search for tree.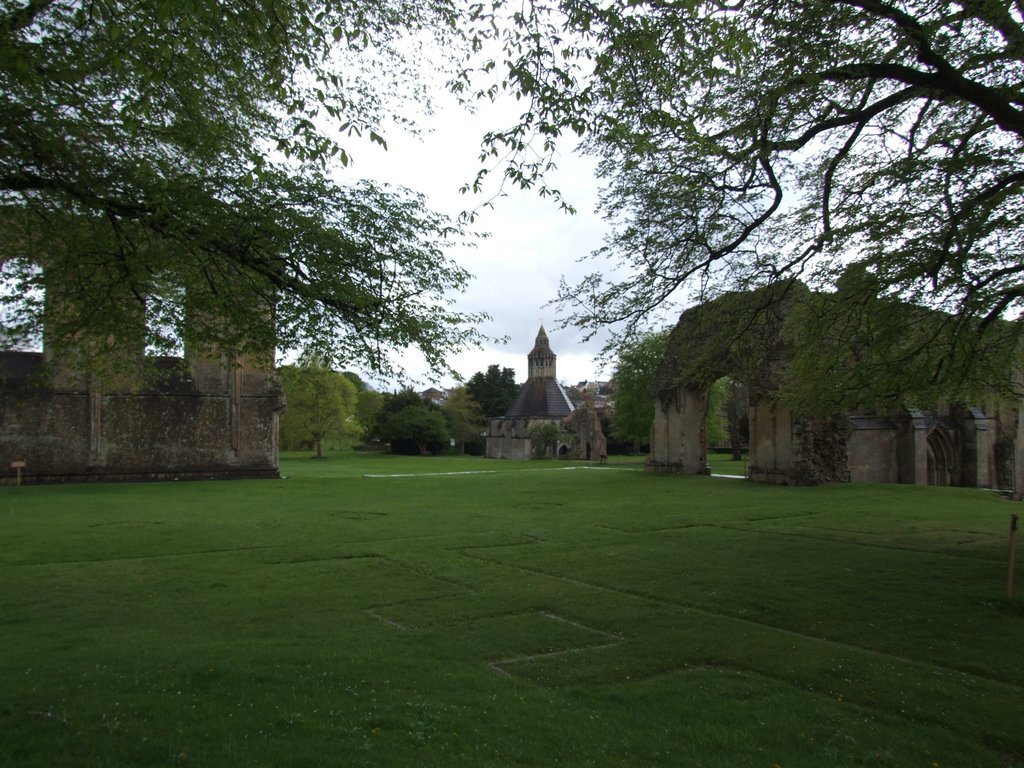
Found at [x1=454, y1=0, x2=1023, y2=428].
